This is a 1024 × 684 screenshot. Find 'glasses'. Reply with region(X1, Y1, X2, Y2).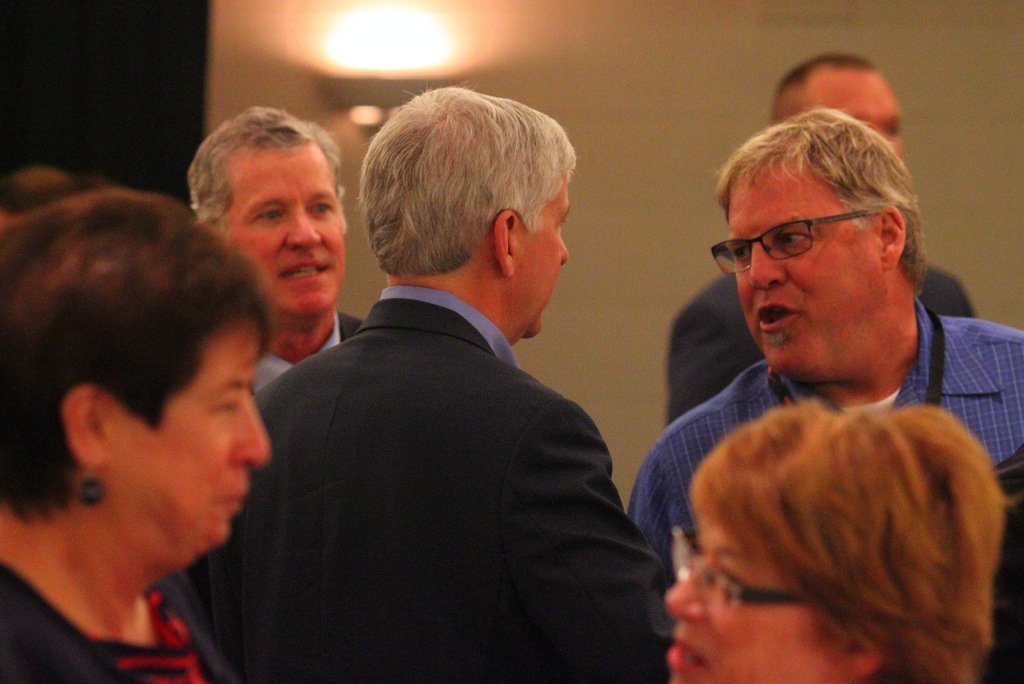
region(707, 206, 881, 273).
